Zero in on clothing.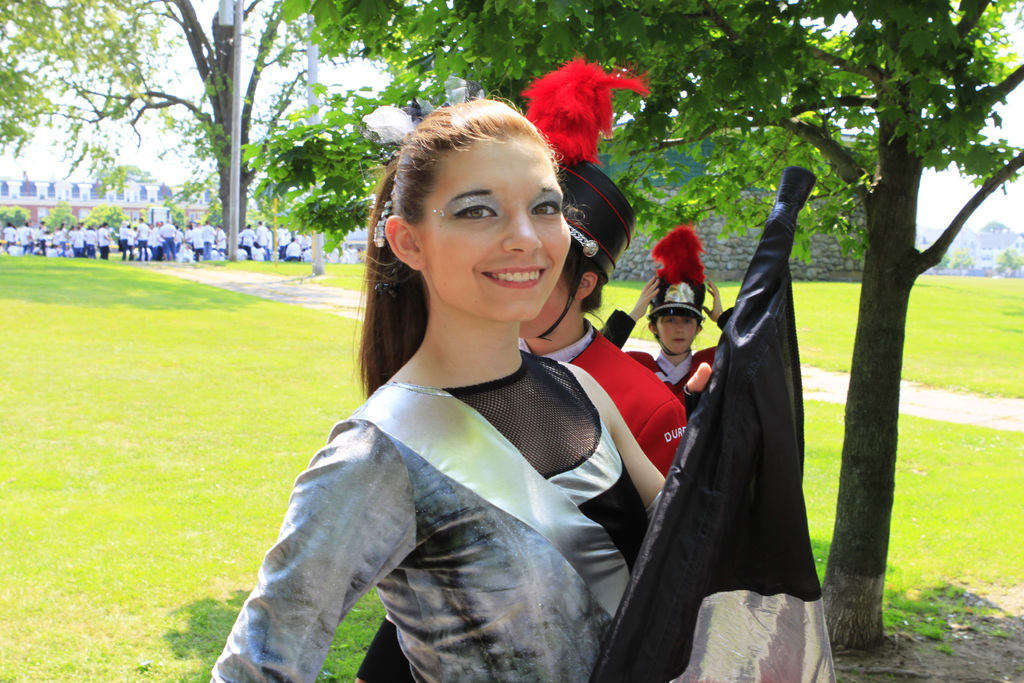
Zeroed in: bbox(138, 222, 147, 260).
